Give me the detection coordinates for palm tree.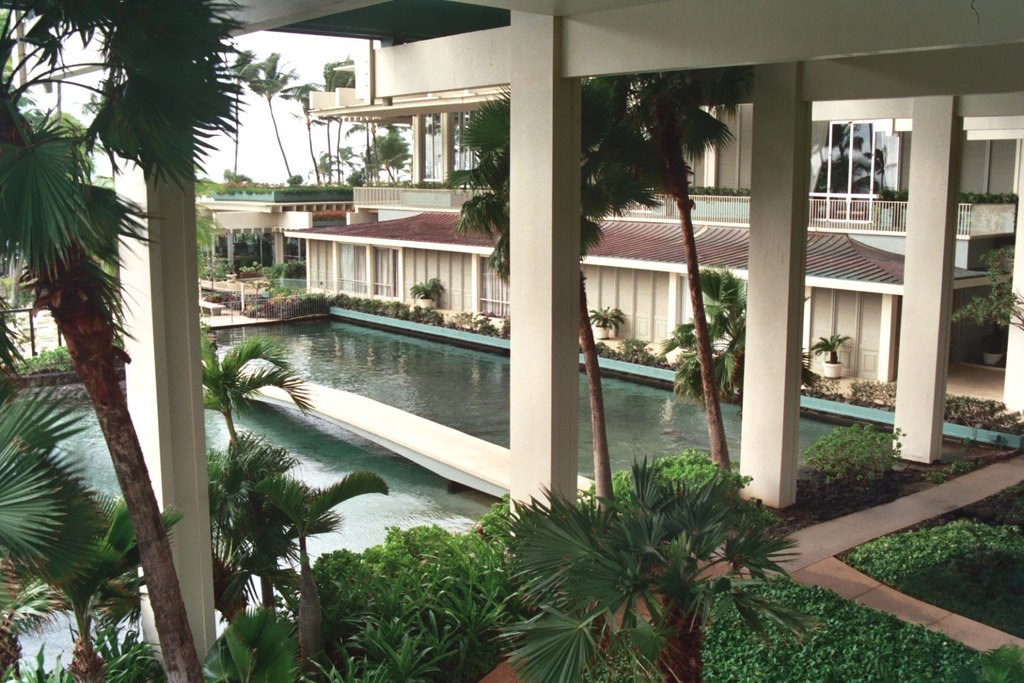
(left=0, top=414, right=87, bottom=607).
